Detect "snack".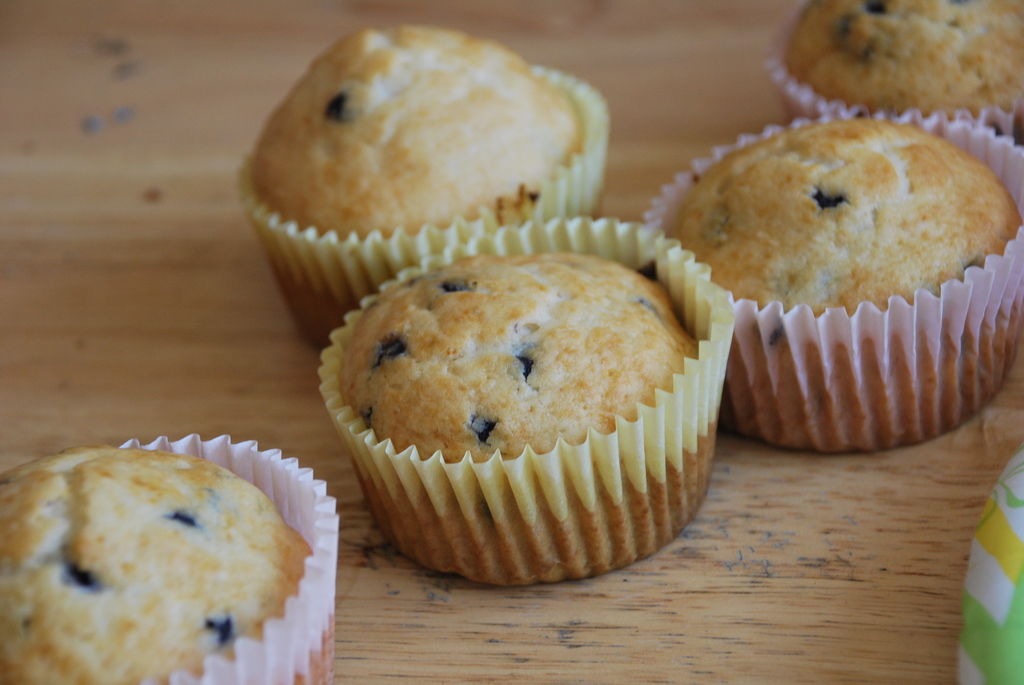
Detected at 777/0/1023/151.
